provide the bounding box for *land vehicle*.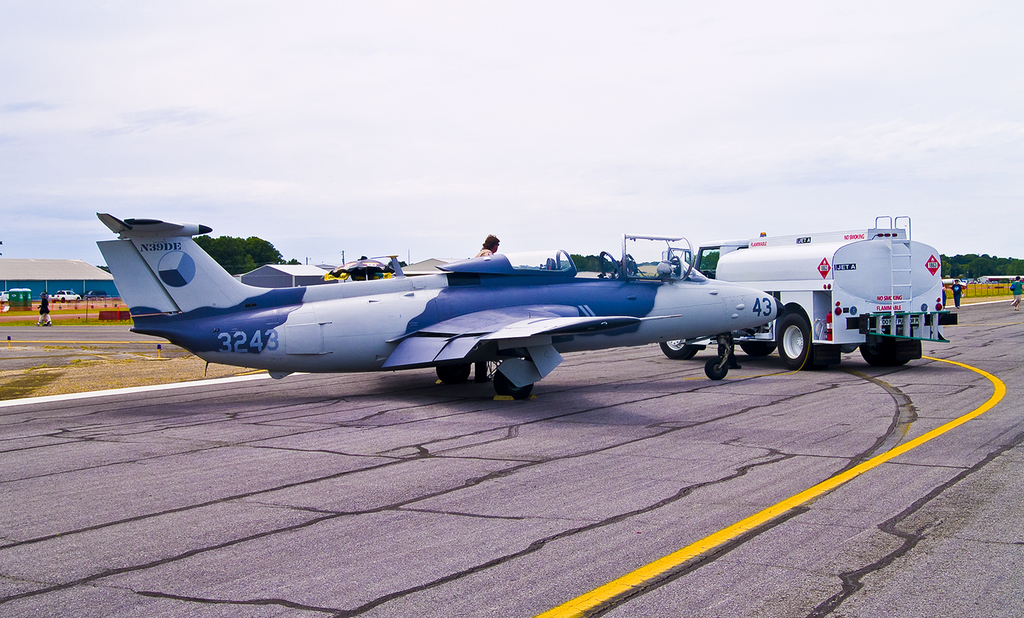
x1=655 y1=214 x2=961 y2=372.
